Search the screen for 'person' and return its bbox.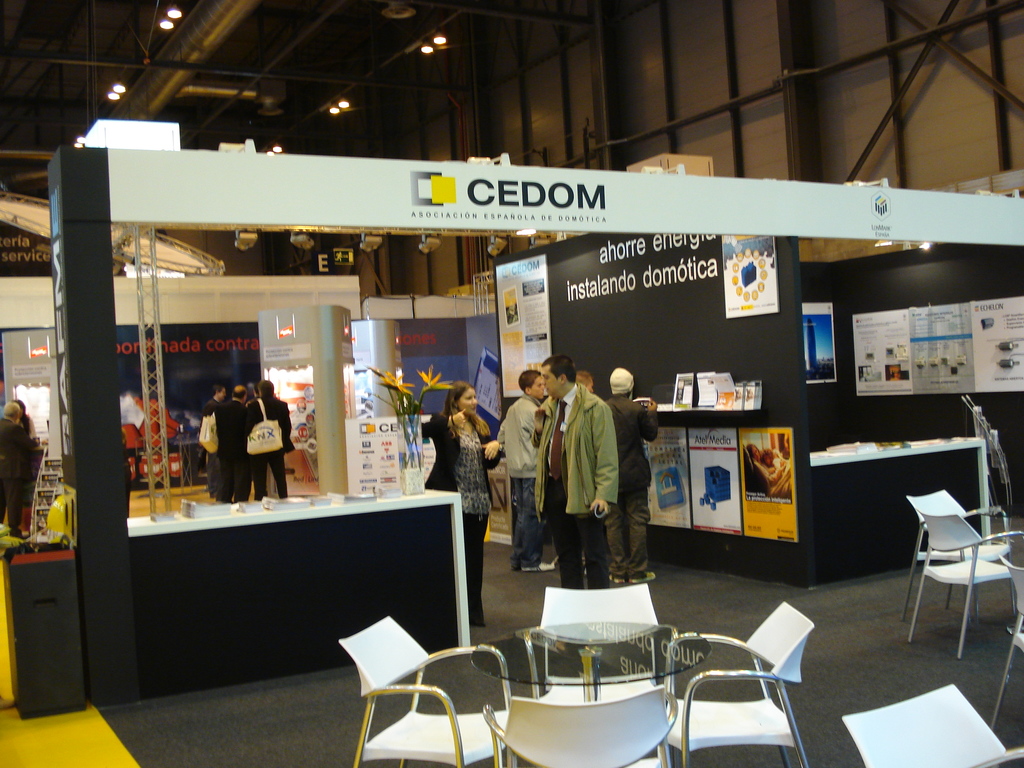
Found: [604,365,660,580].
